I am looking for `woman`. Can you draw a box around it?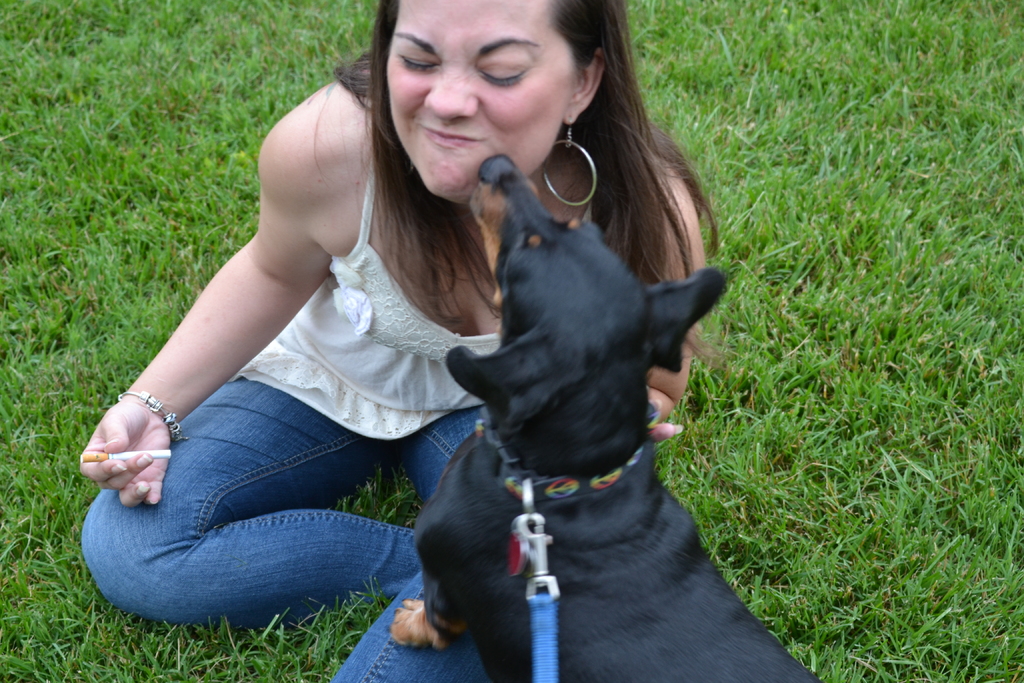
Sure, the bounding box is rect(82, 0, 701, 682).
